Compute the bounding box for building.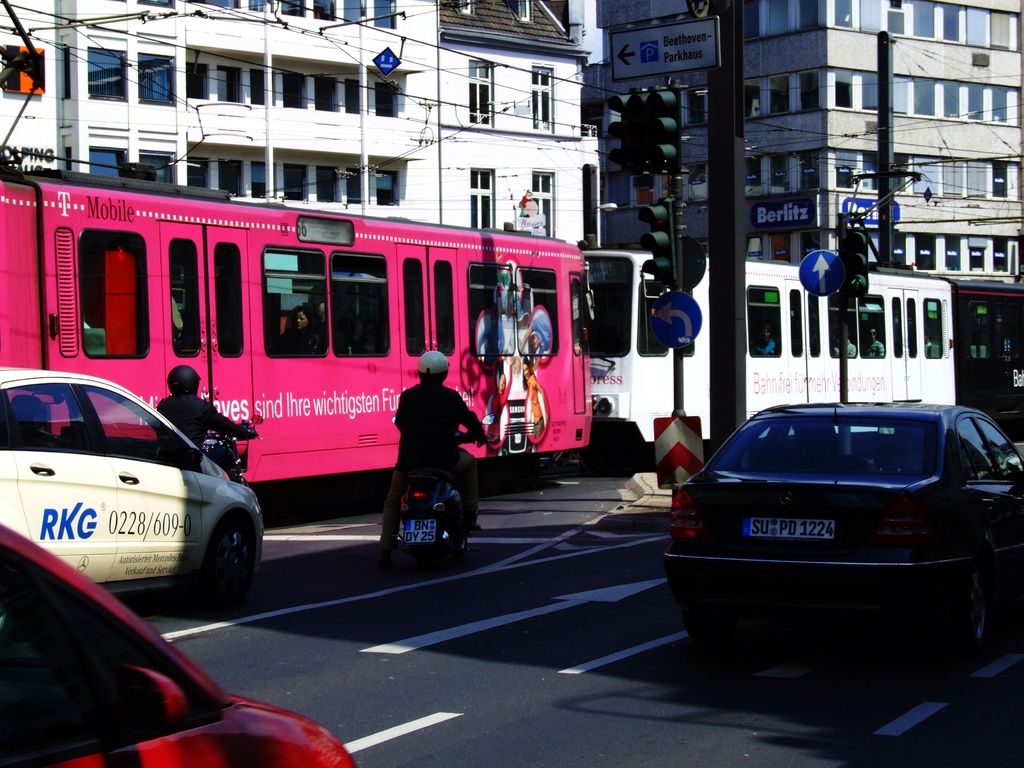
[x1=0, y1=0, x2=590, y2=318].
